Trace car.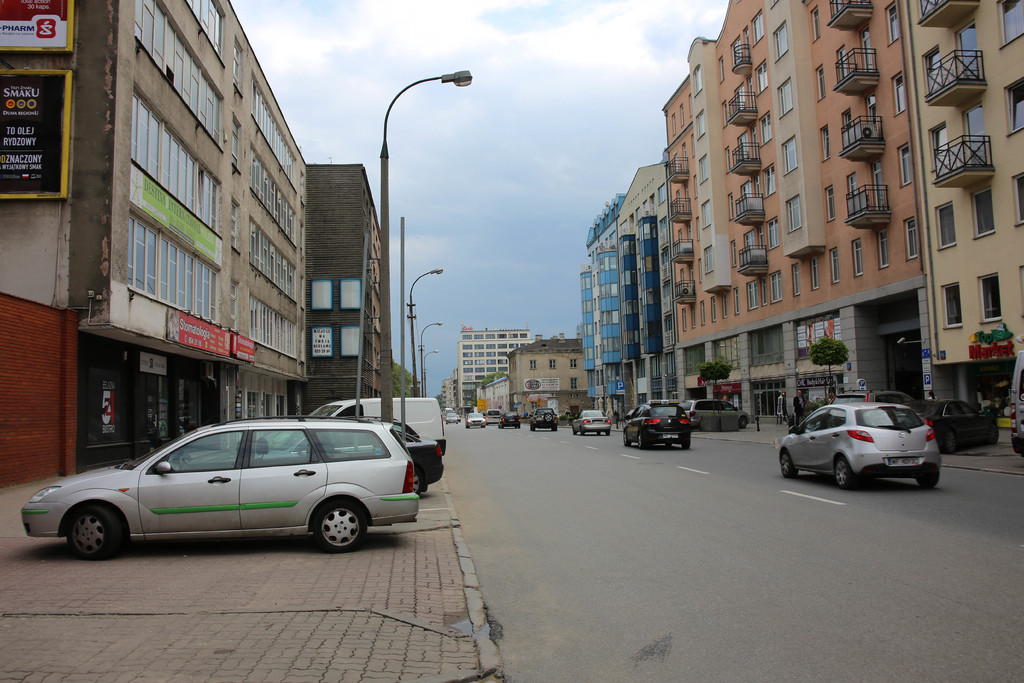
Traced to 679, 395, 751, 431.
